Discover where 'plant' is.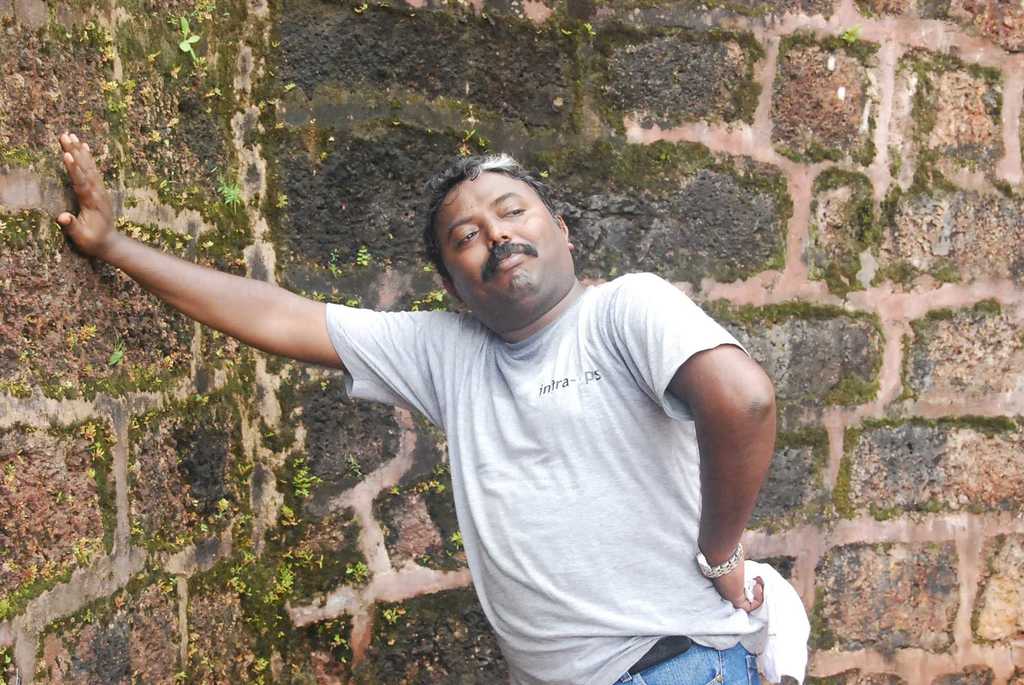
Discovered at {"x1": 295, "y1": 542, "x2": 326, "y2": 571}.
